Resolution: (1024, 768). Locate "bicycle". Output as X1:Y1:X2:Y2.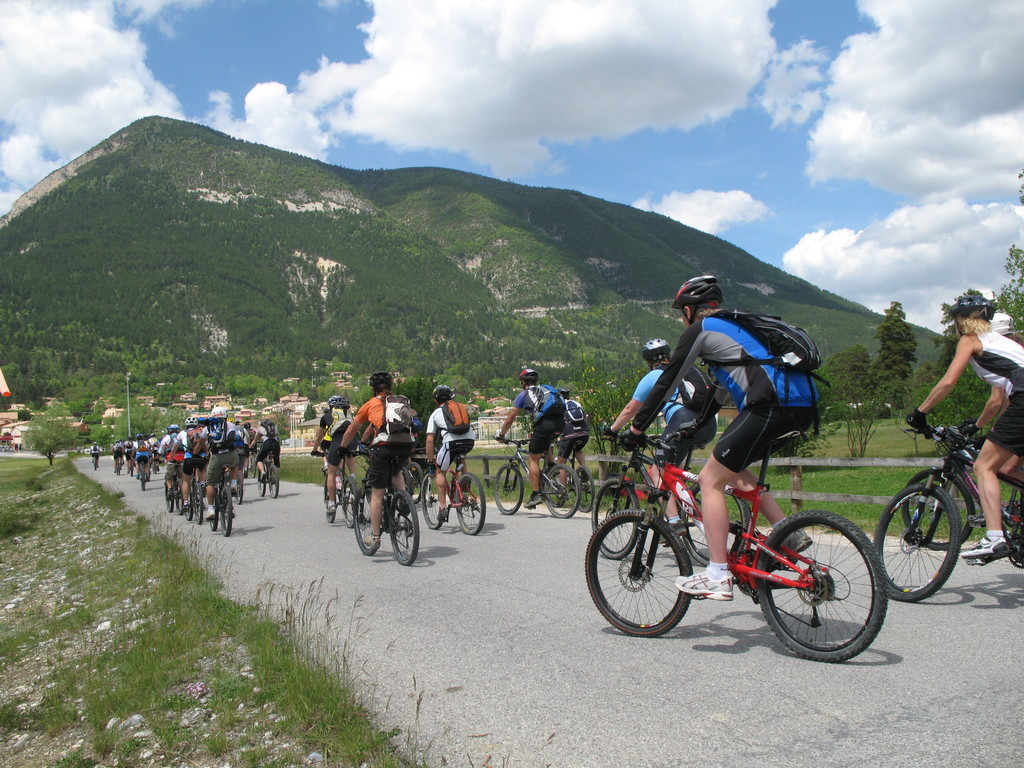
163:470:183:519.
